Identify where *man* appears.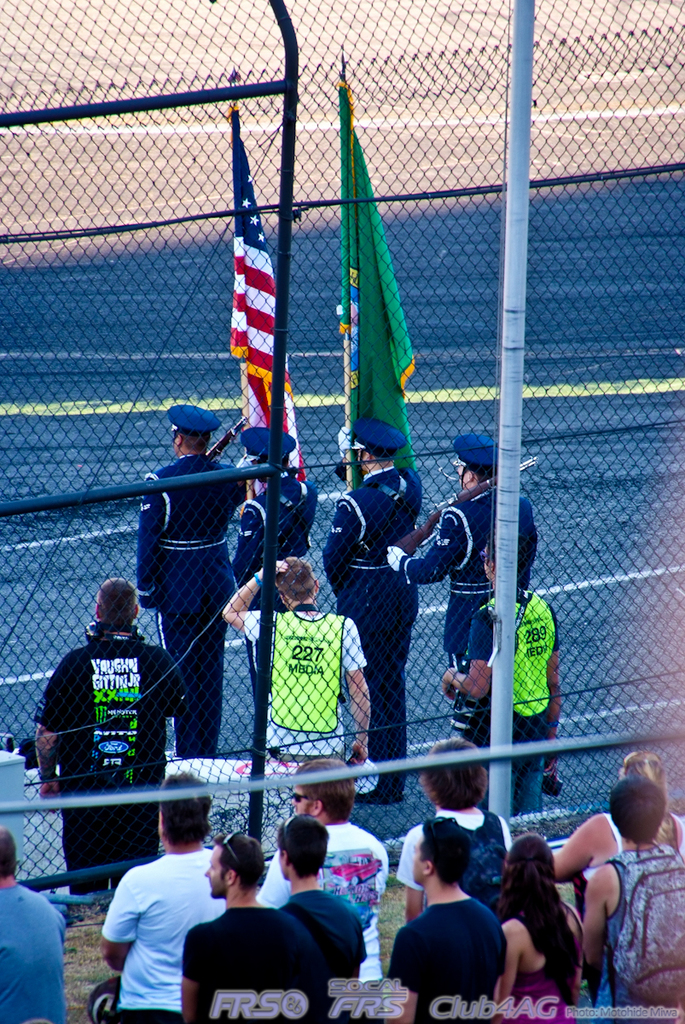
Appears at crop(383, 412, 552, 691).
